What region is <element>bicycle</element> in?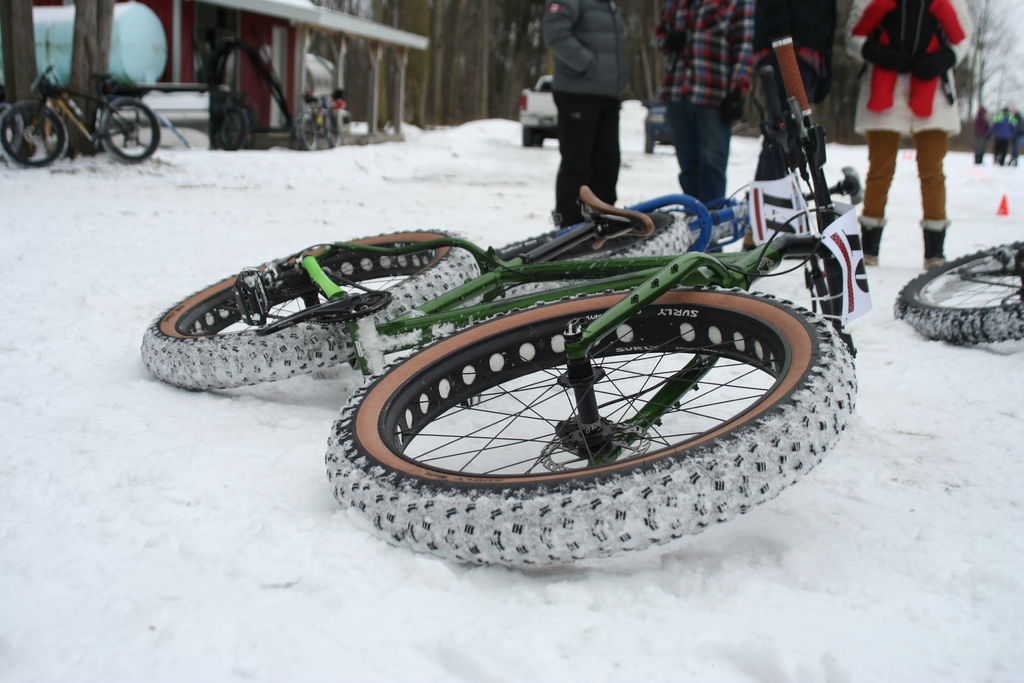
(x1=426, y1=64, x2=867, y2=311).
